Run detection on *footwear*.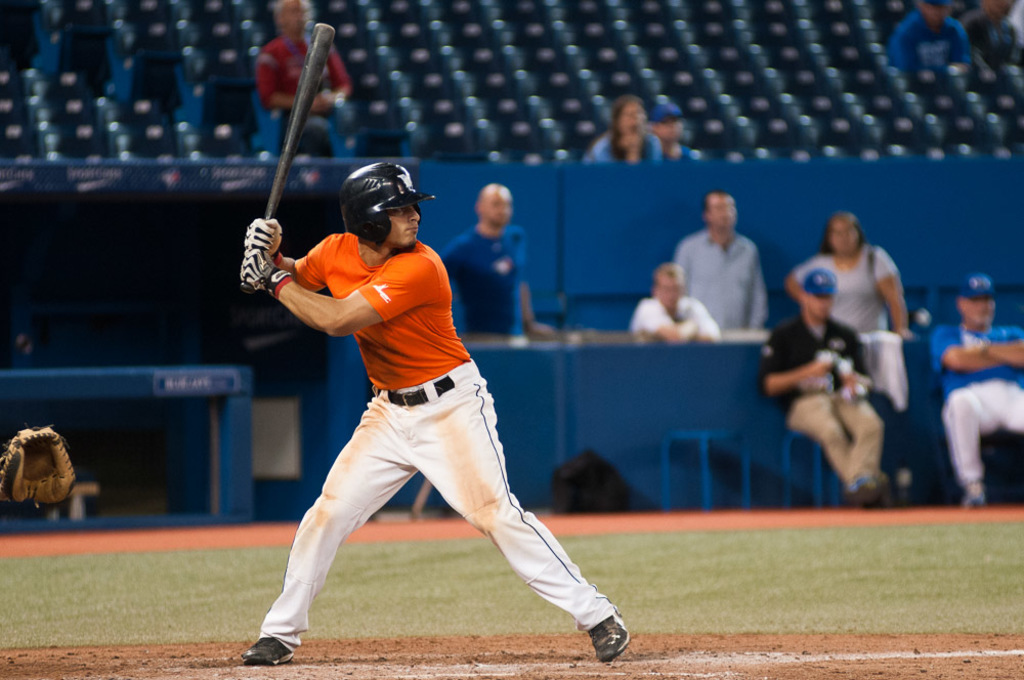
Result: rect(842, 470, 881, 504).
